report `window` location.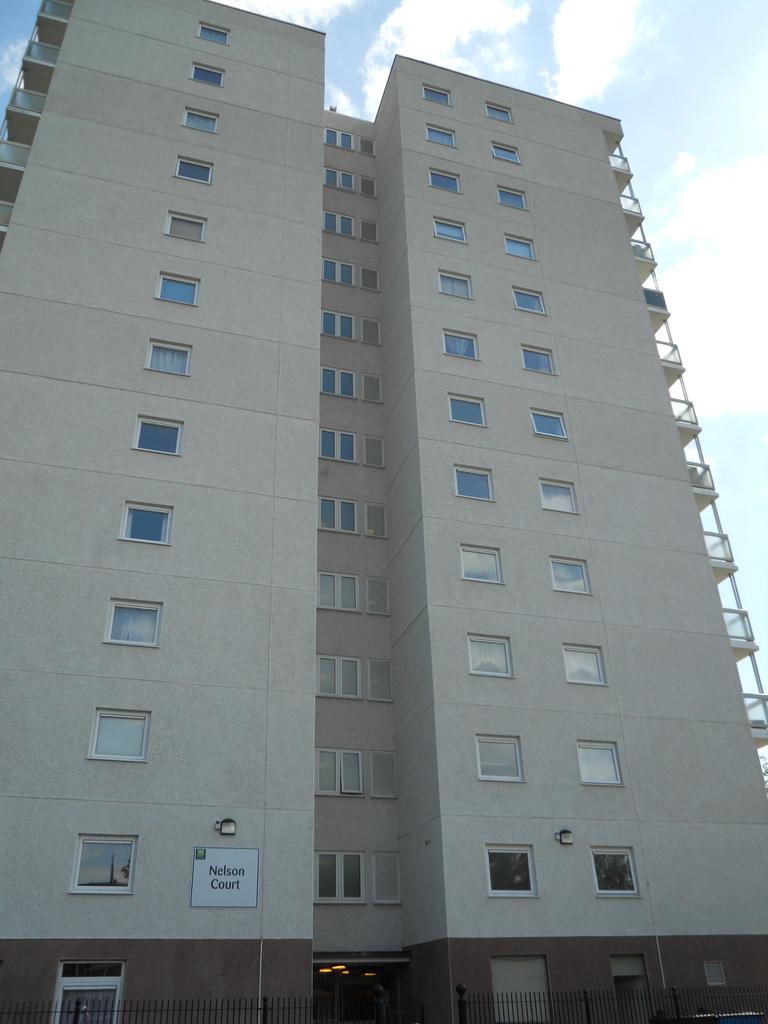
Report: left=326, top=125, right=353, bottom=148.
